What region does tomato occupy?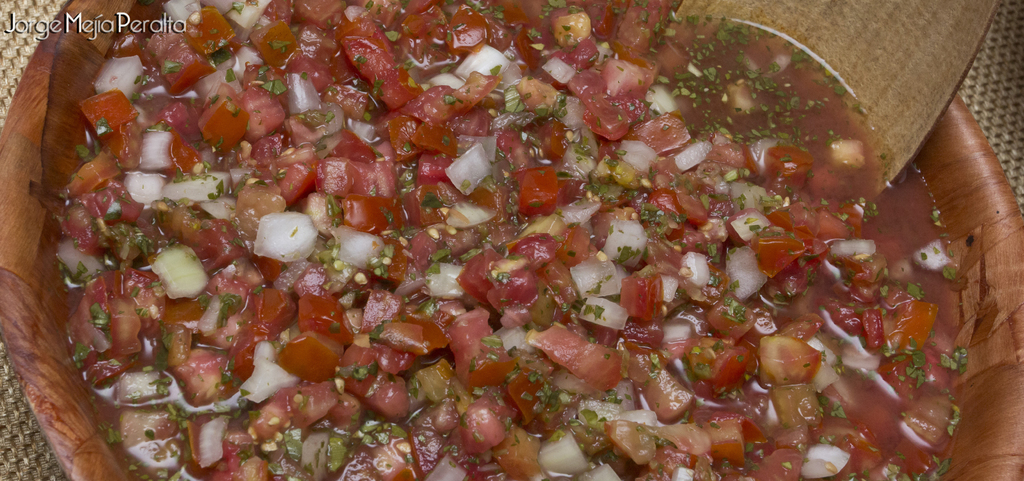
(624,278,671,322).
